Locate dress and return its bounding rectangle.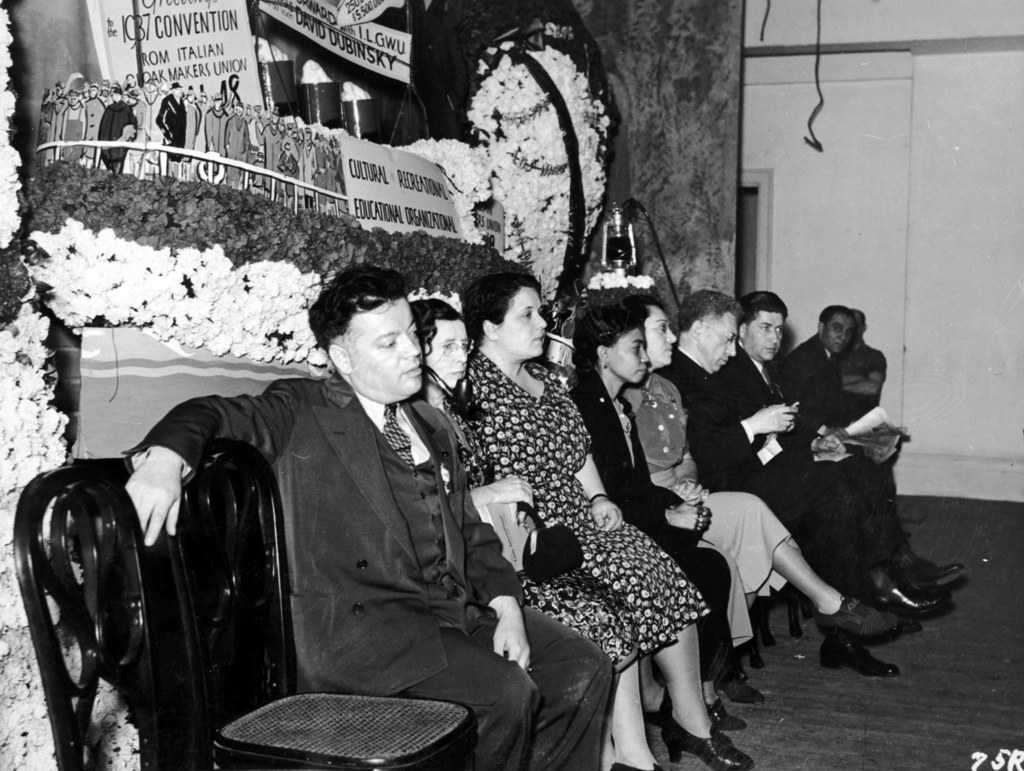
bbox(447, 349, 708, 665).
